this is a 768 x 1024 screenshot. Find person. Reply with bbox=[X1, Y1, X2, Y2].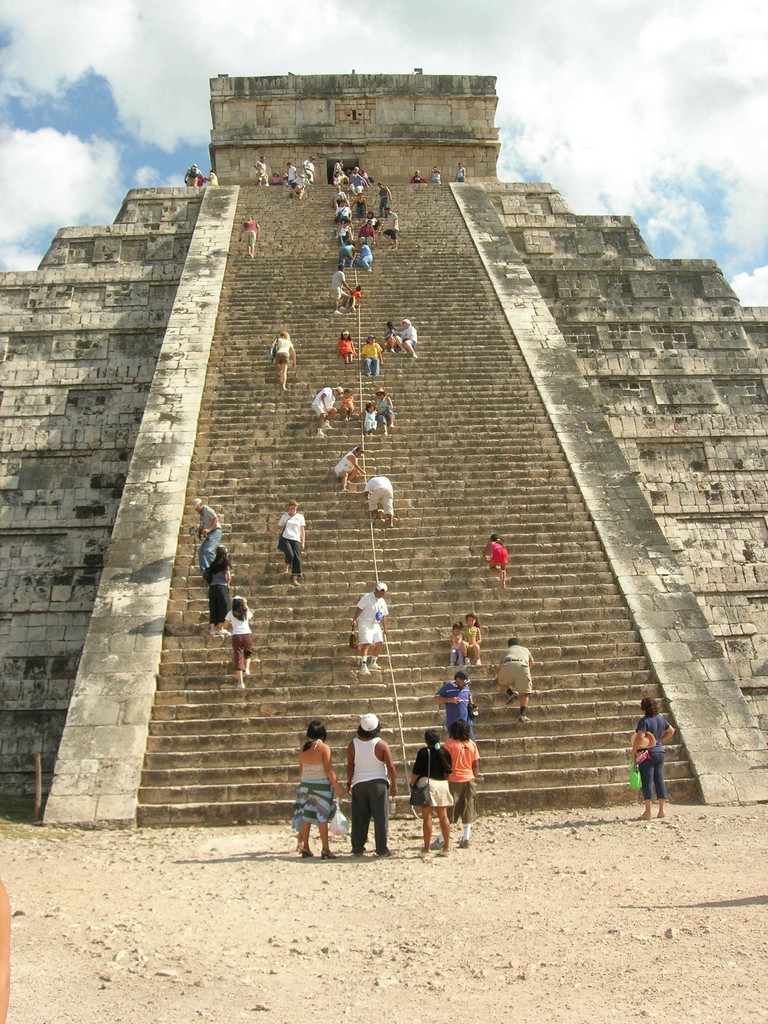
bbox=[460, 617, 481, 666].
